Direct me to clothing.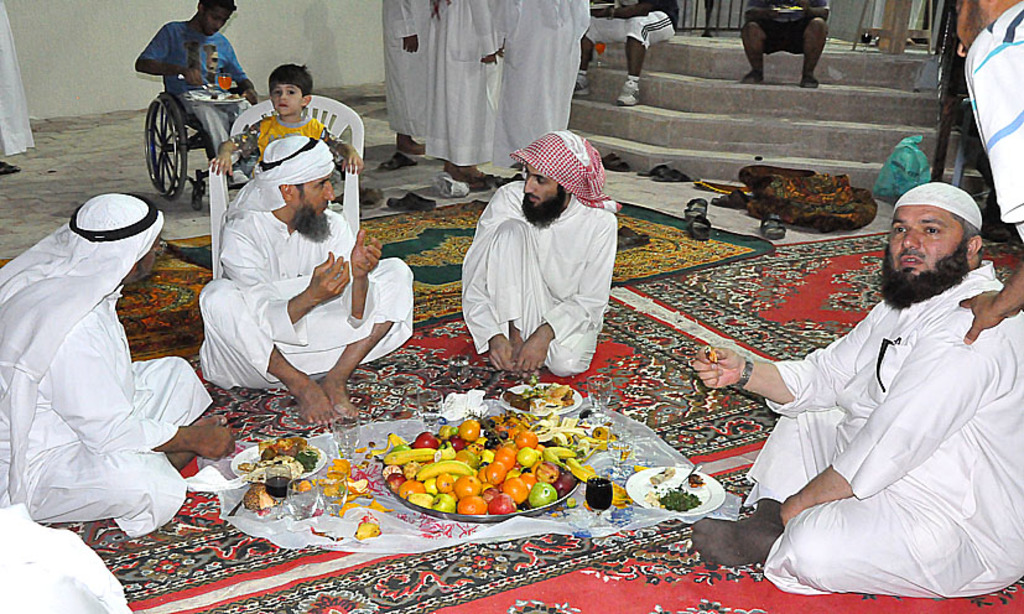
Direction: 494,0,589,167.
